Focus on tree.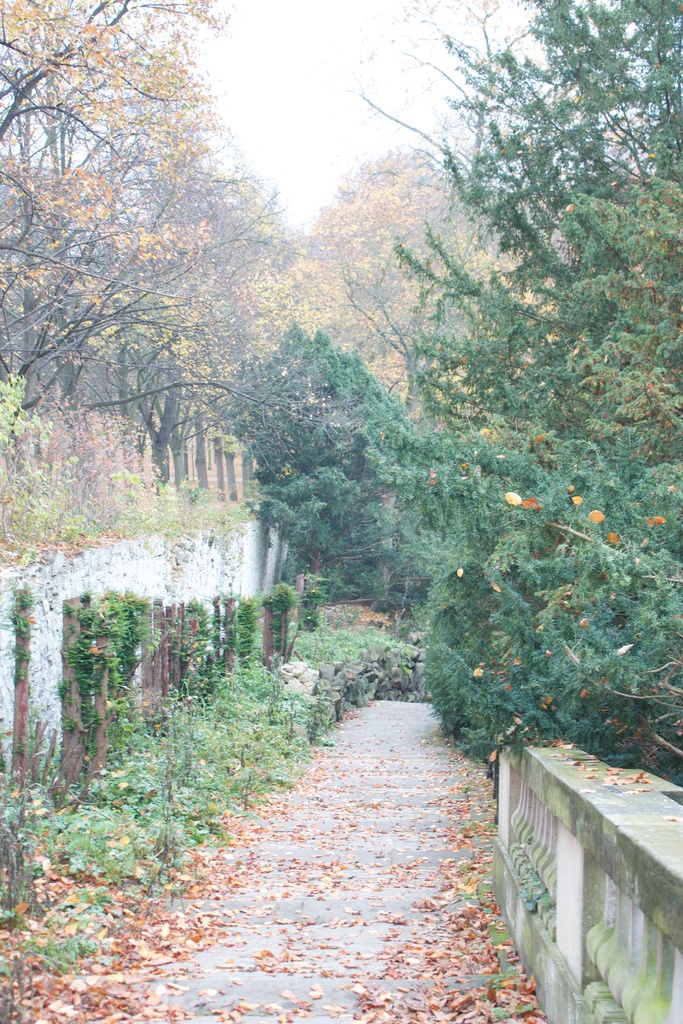
Focused at box=[324, 0, 682, 798].
